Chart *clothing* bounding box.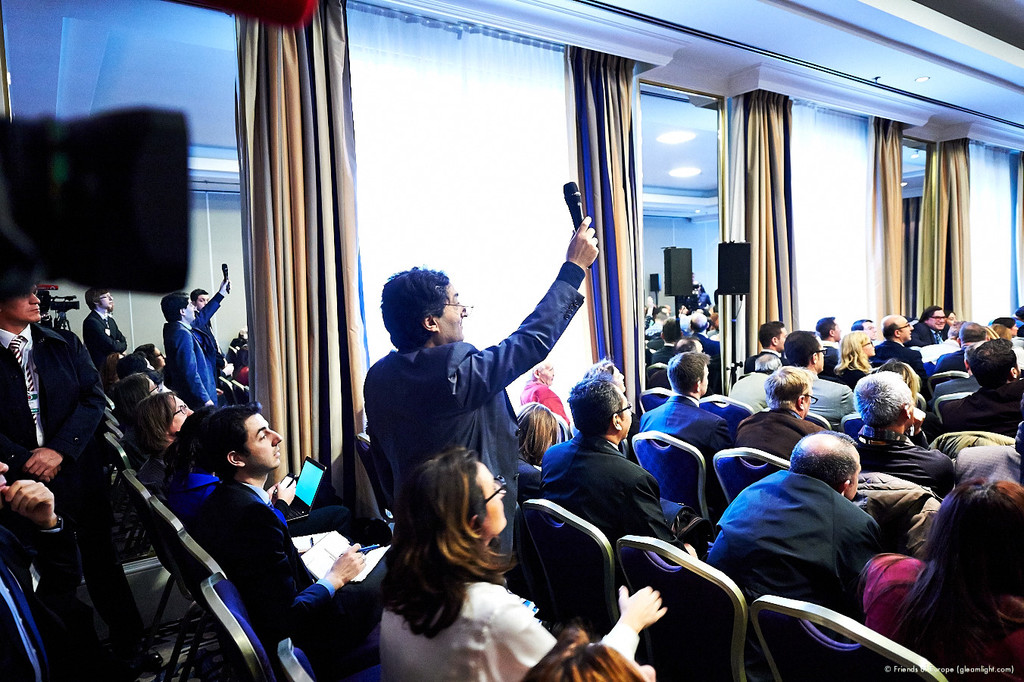
Charted: bbox=(200, 478, 373, 659).
